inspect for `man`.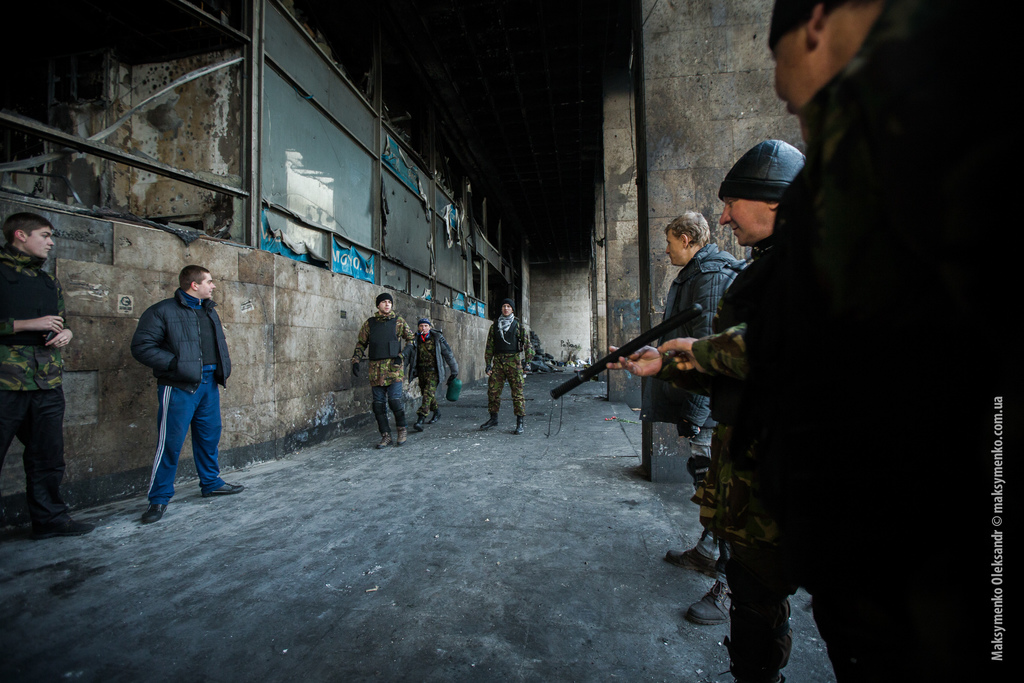
Inspection: {"x1": 412, "y1": 317, "x2": 461, "y2": 428}.
